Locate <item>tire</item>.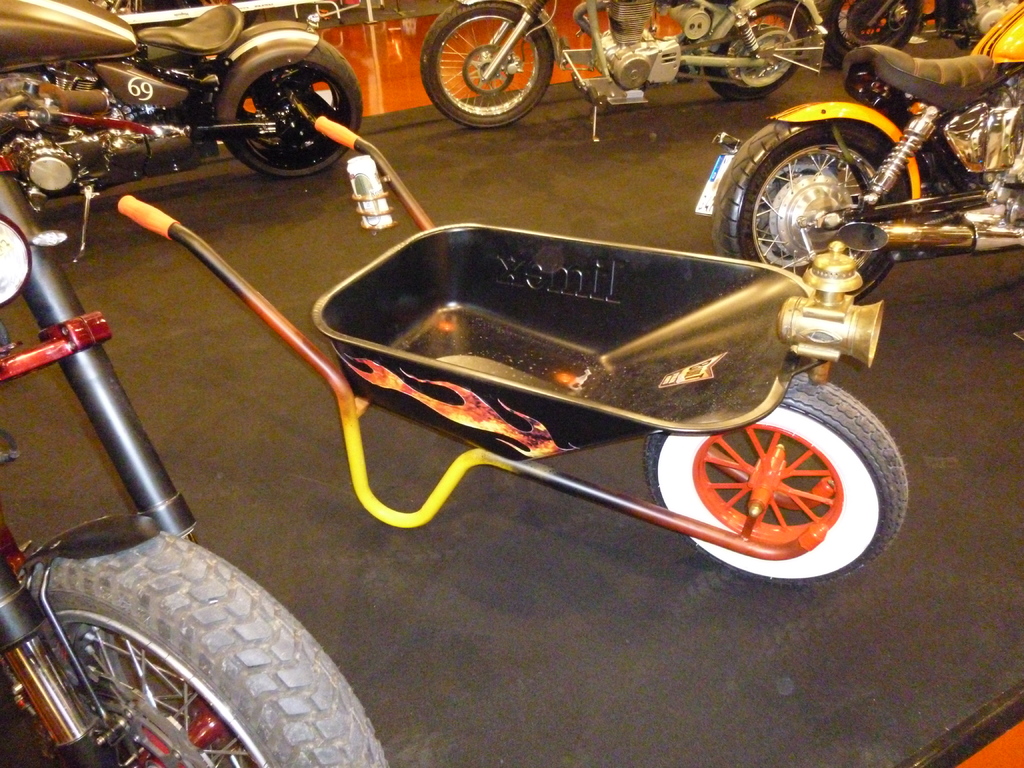
Bounding box: [x1=218, y1=20, x2=365, y2=179].
